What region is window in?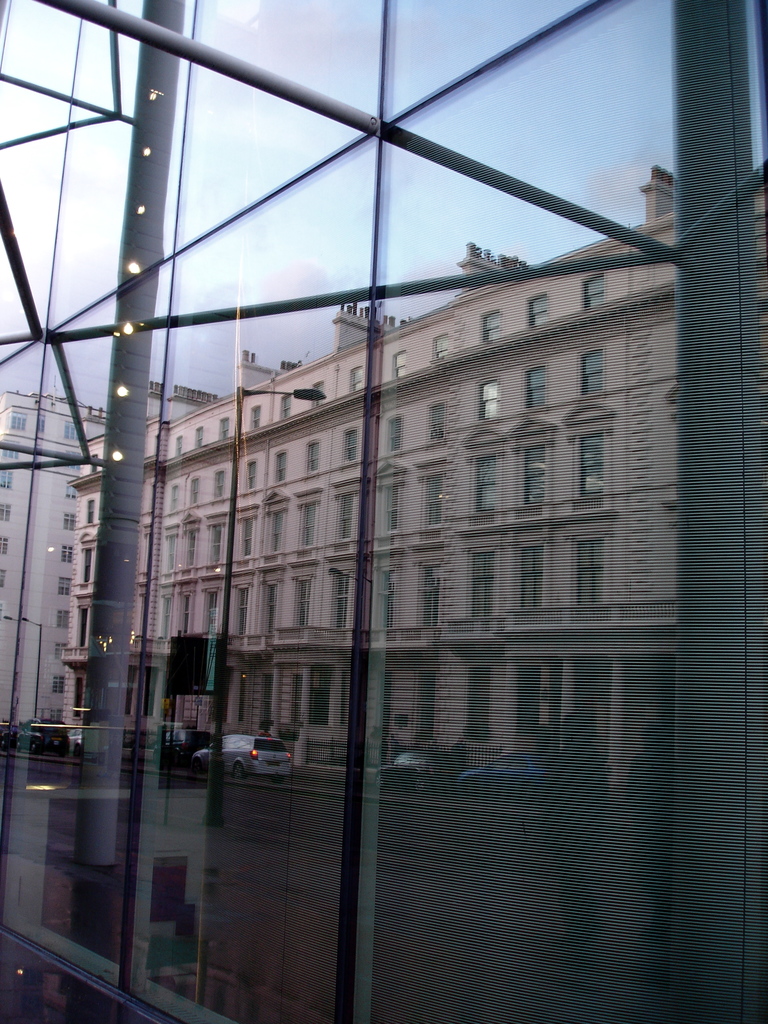
pyautogui.locateOnScreen(486, 308, 503, 340).
